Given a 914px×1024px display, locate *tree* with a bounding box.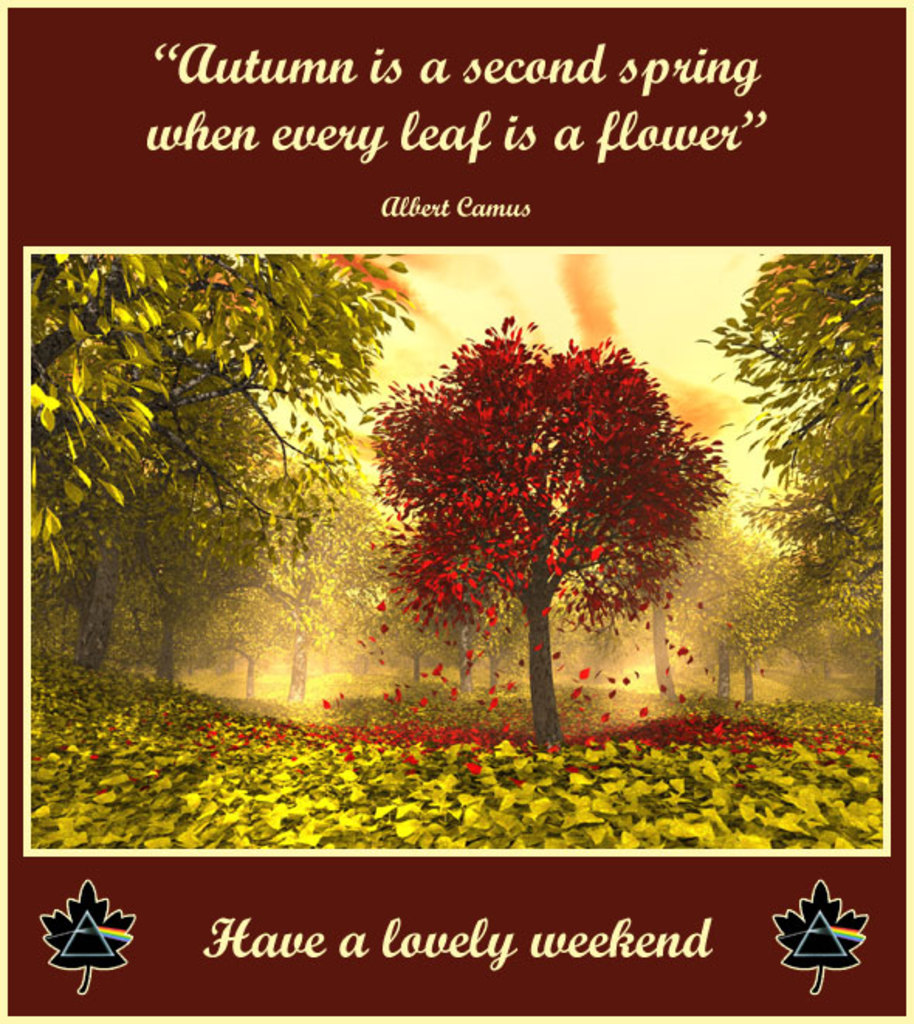
Located: 358,256,753,716.
